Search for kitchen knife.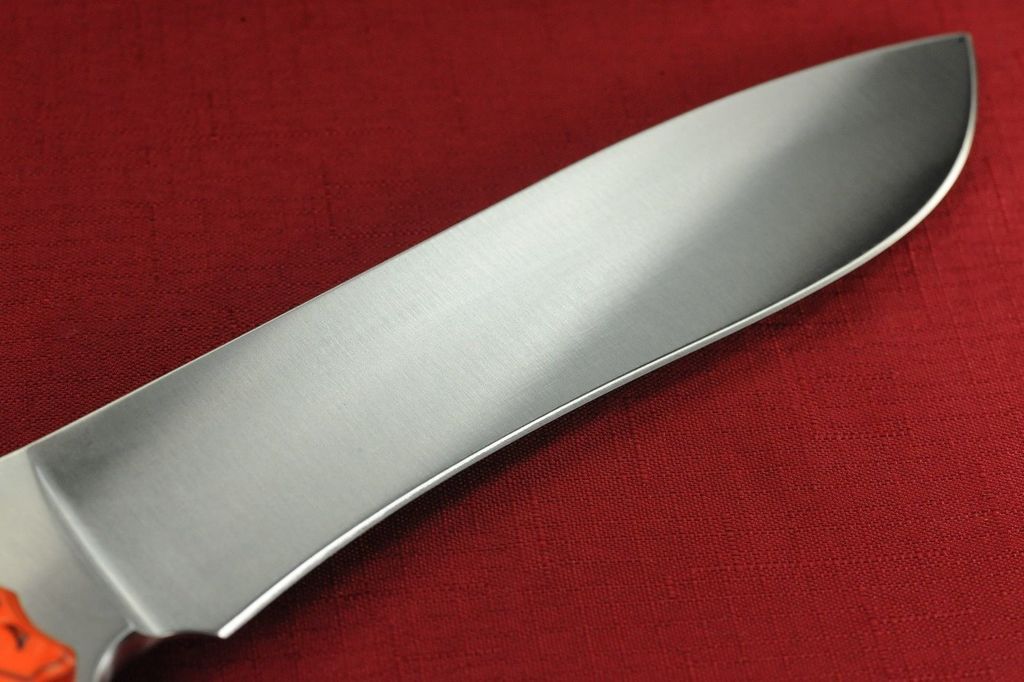
Found at BBox(0, 29, 975, 681).
